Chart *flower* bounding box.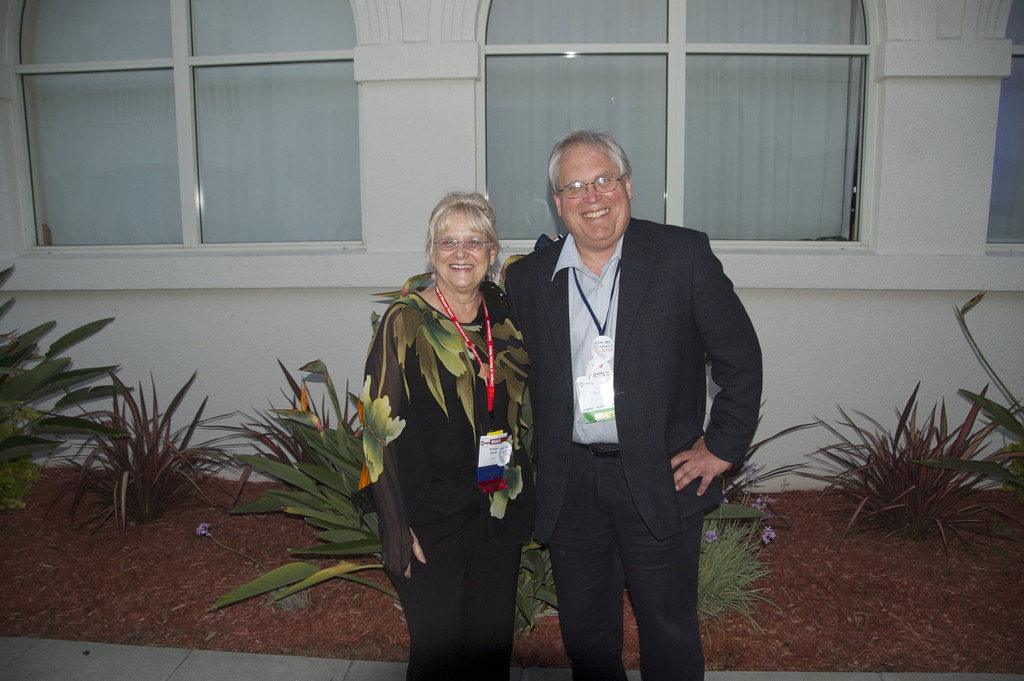
Charted: [left=702, top=532, right=717, bottom=544].
